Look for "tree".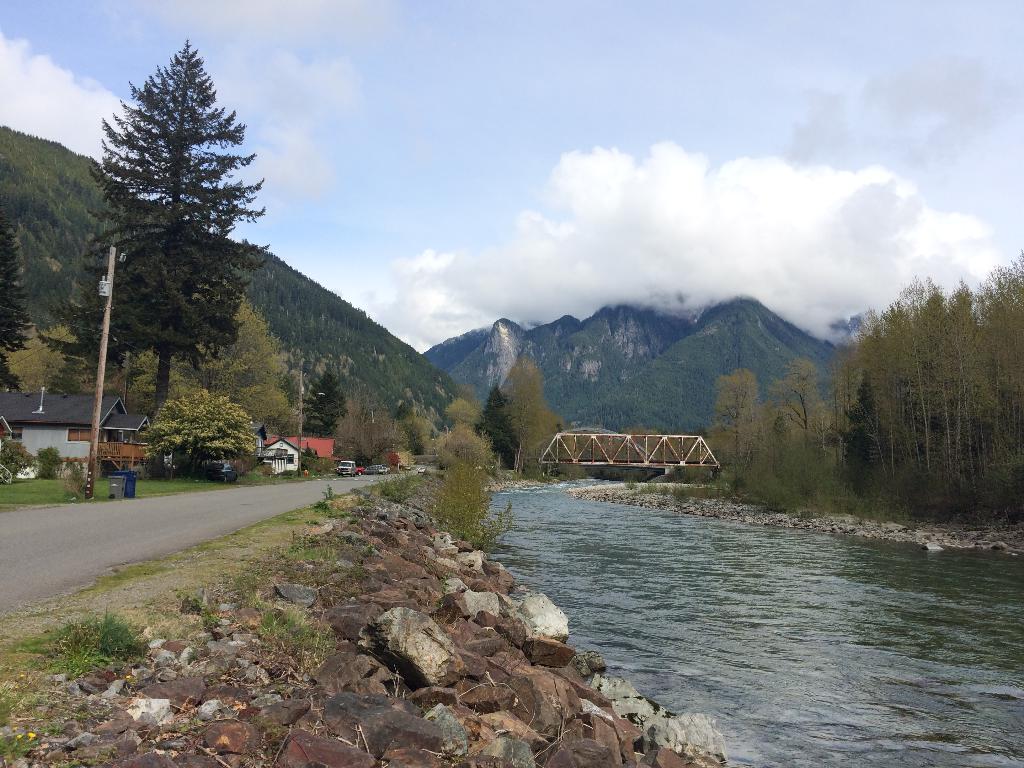
Found: Rect(774, 358, 829, 460).
